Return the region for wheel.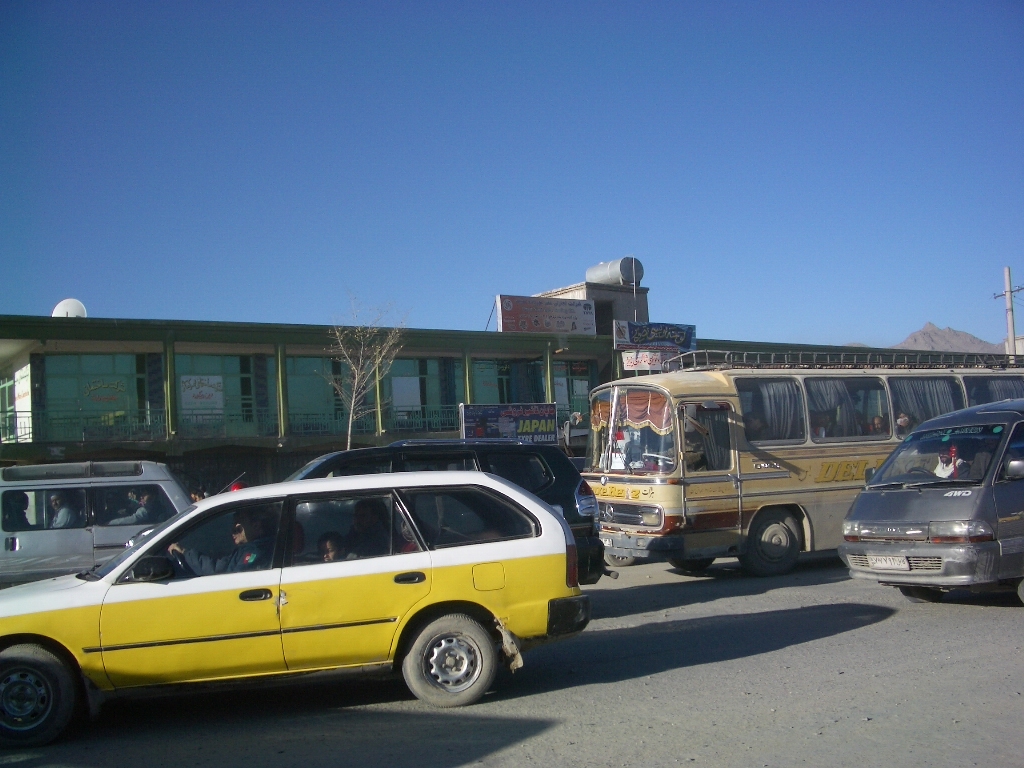
(733, 510, 801, 575).
